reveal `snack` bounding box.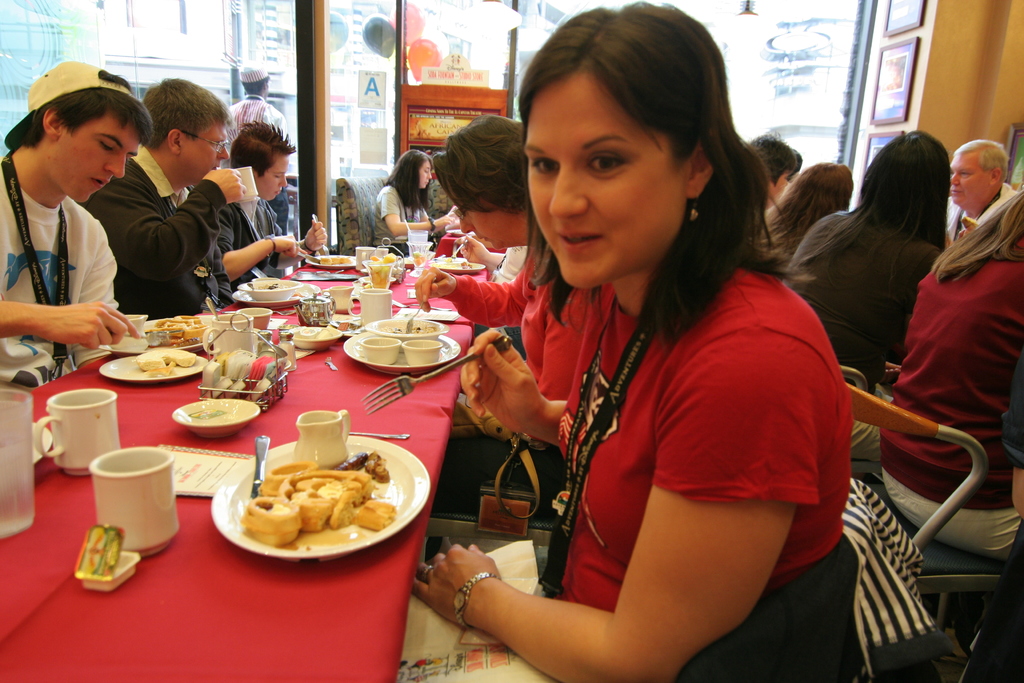
Revealed: region(253, 279, 298, 288).
